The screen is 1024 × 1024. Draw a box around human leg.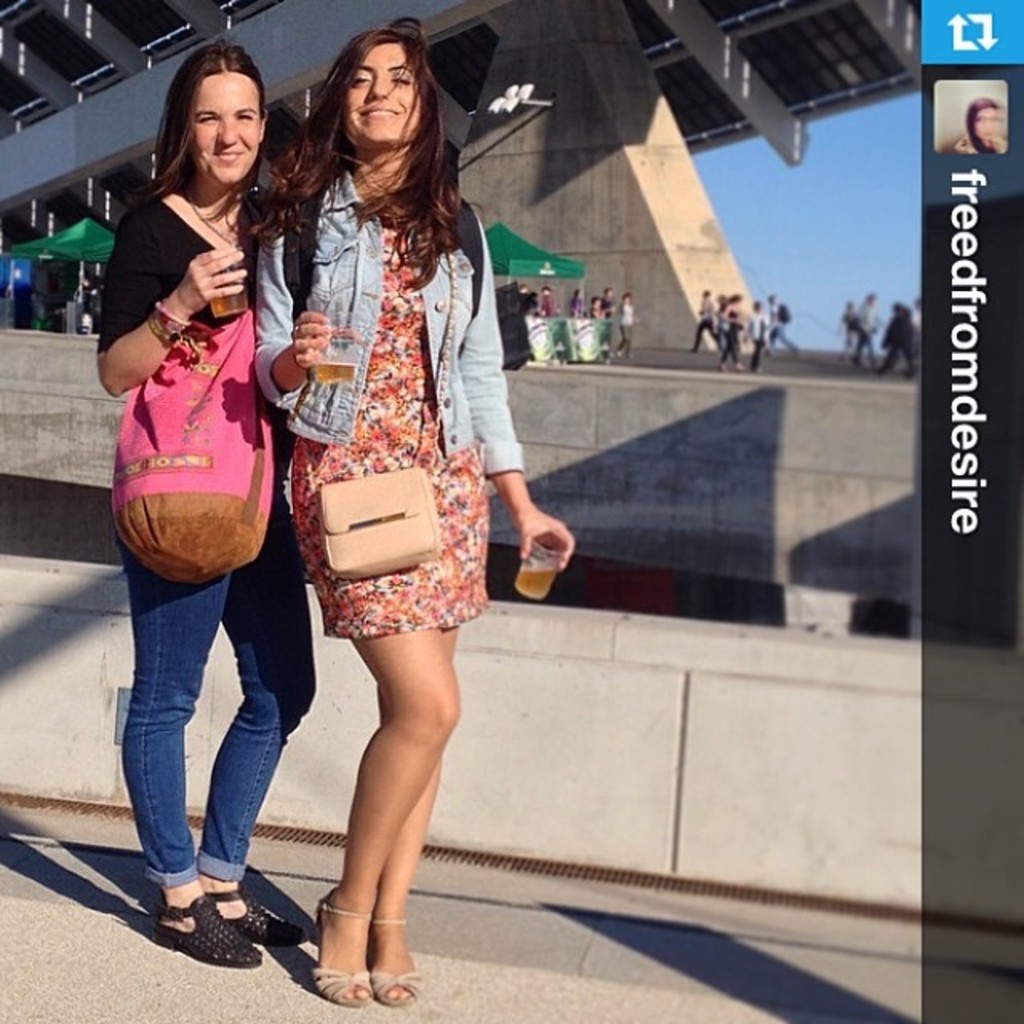
[690, 330, 706, 354].
